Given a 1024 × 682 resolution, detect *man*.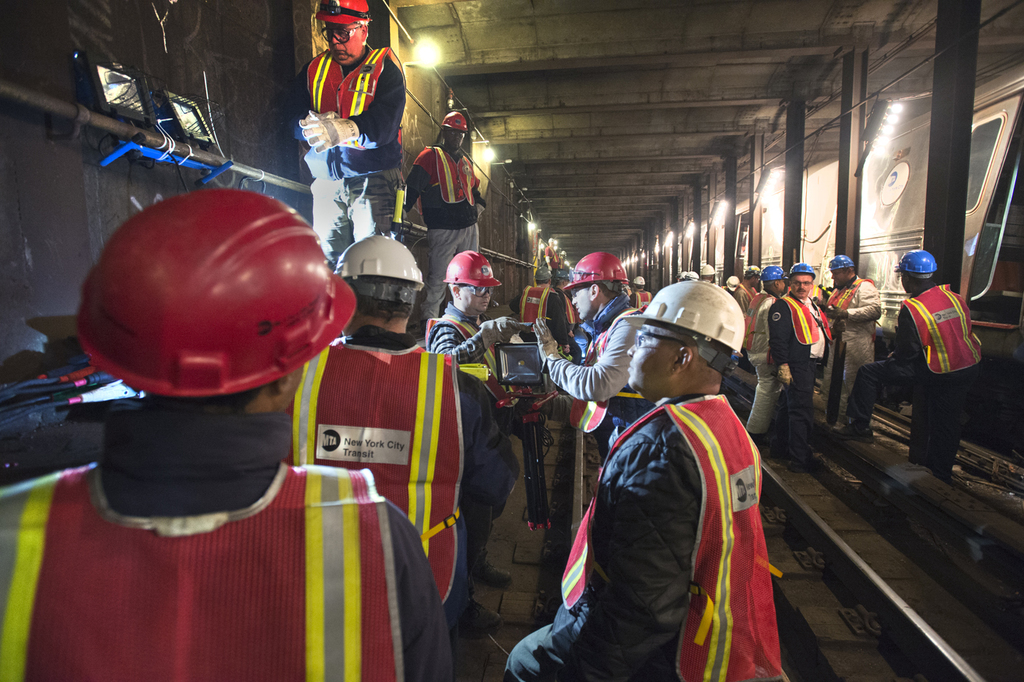
(407,108,489,331).
